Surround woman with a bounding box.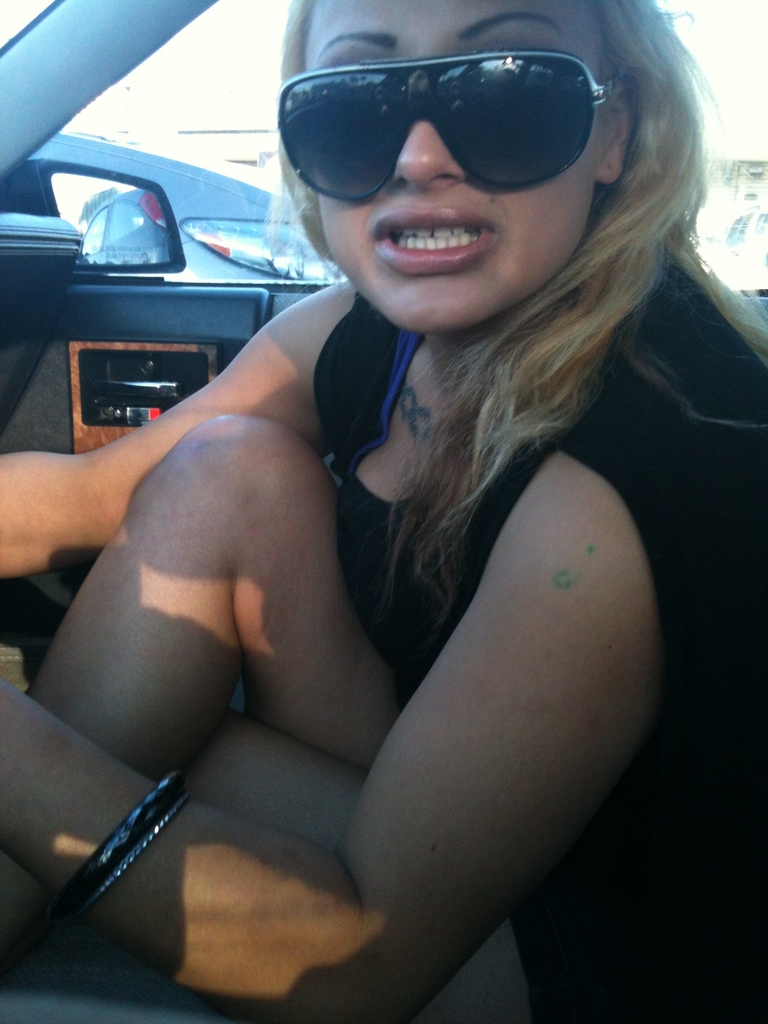
bbox(48, 21, 733, 938).
